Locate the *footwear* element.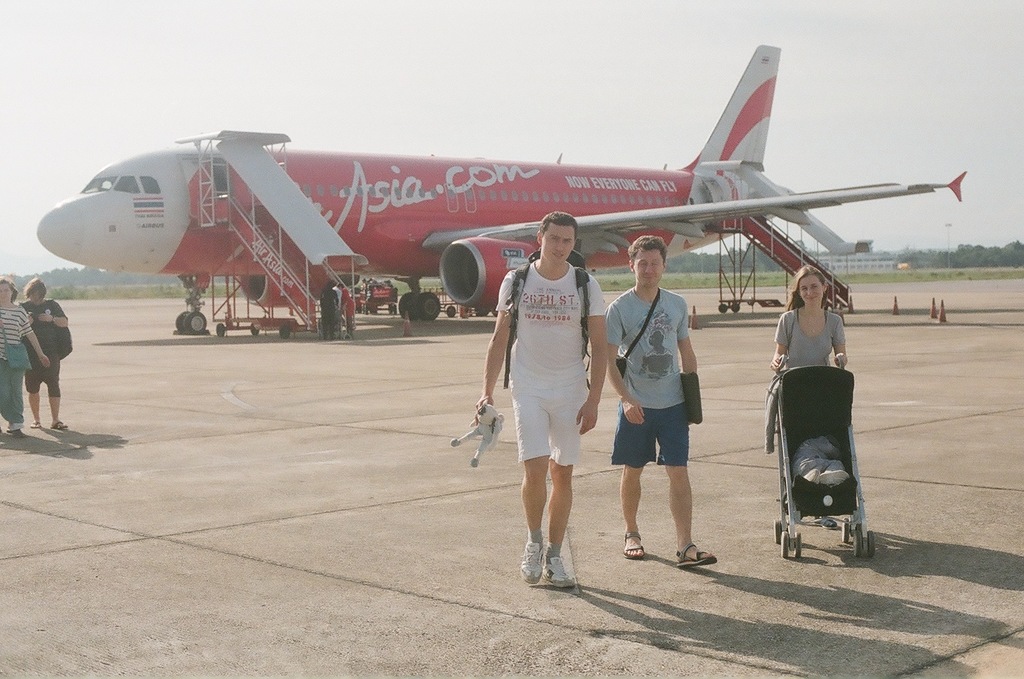
Element bbox: box(807, 515, 836, 528).
